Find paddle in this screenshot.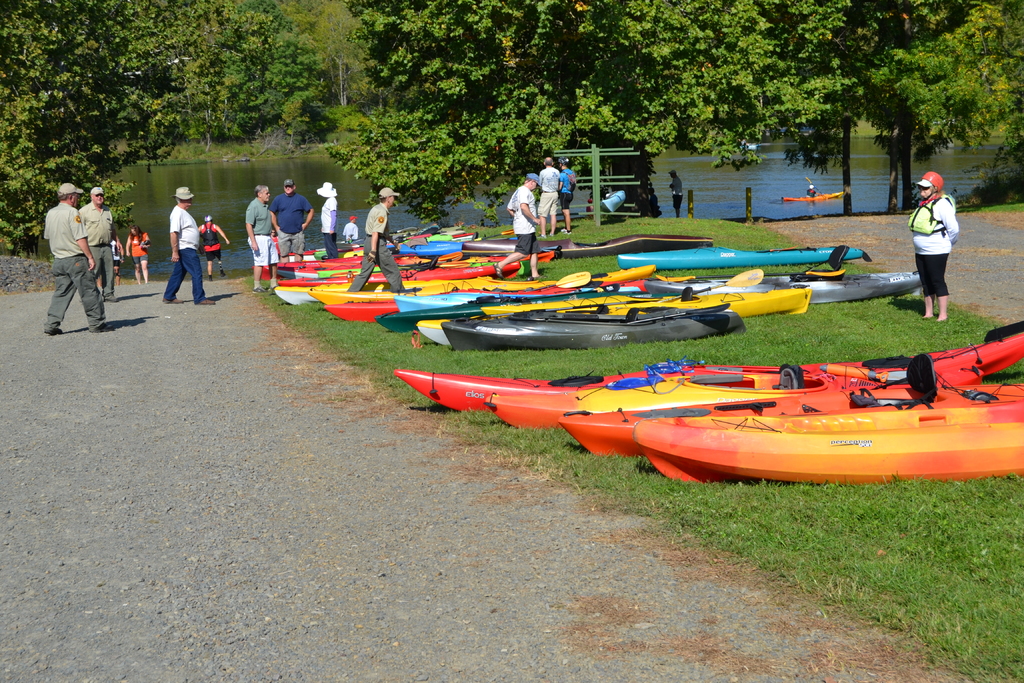
The bounding box for paddle is <region>309, 234, 371, 261</region>.
